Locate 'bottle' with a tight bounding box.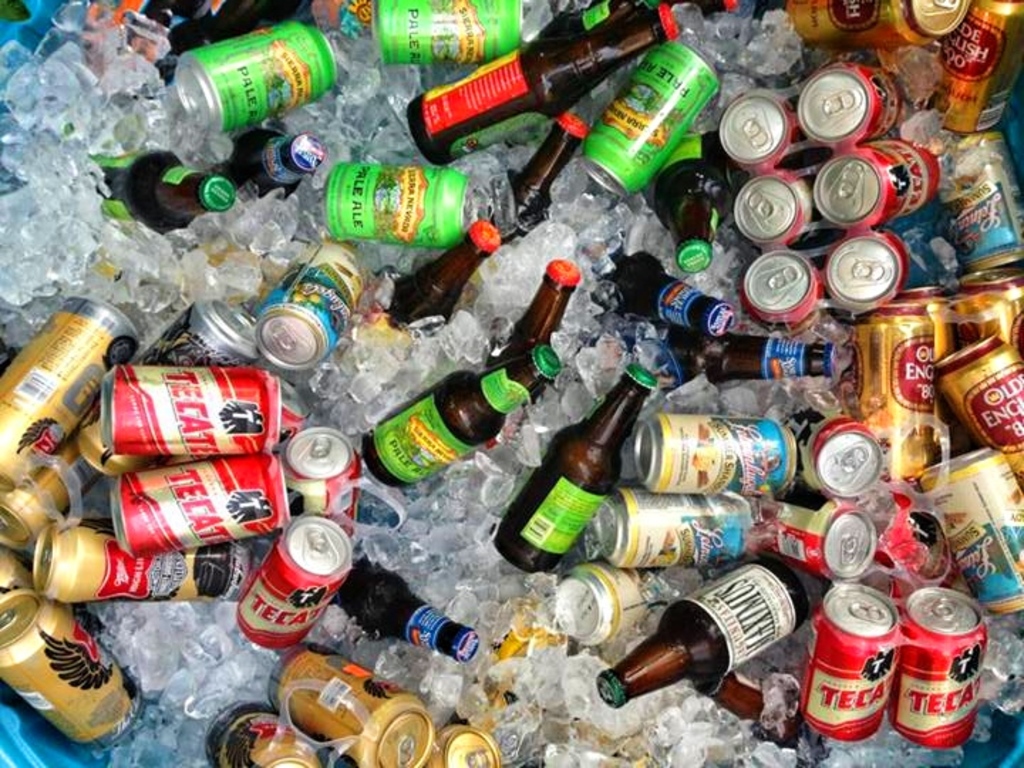
crop(566, 309, 841, 397).
